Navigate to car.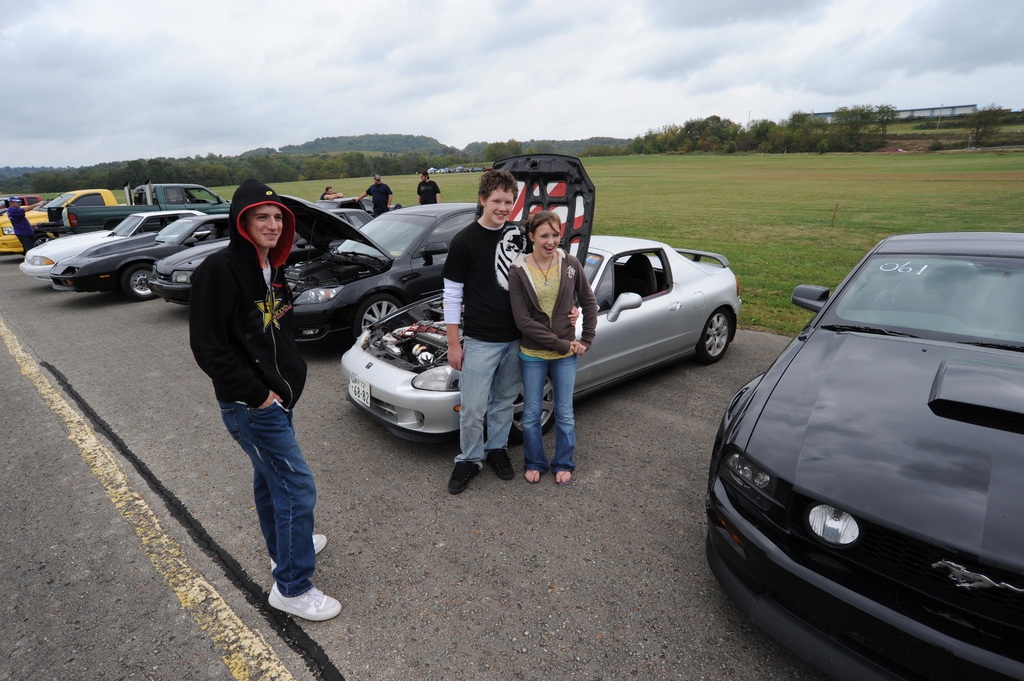
Navigation target: bbox(719, 229, 1001, 662).
